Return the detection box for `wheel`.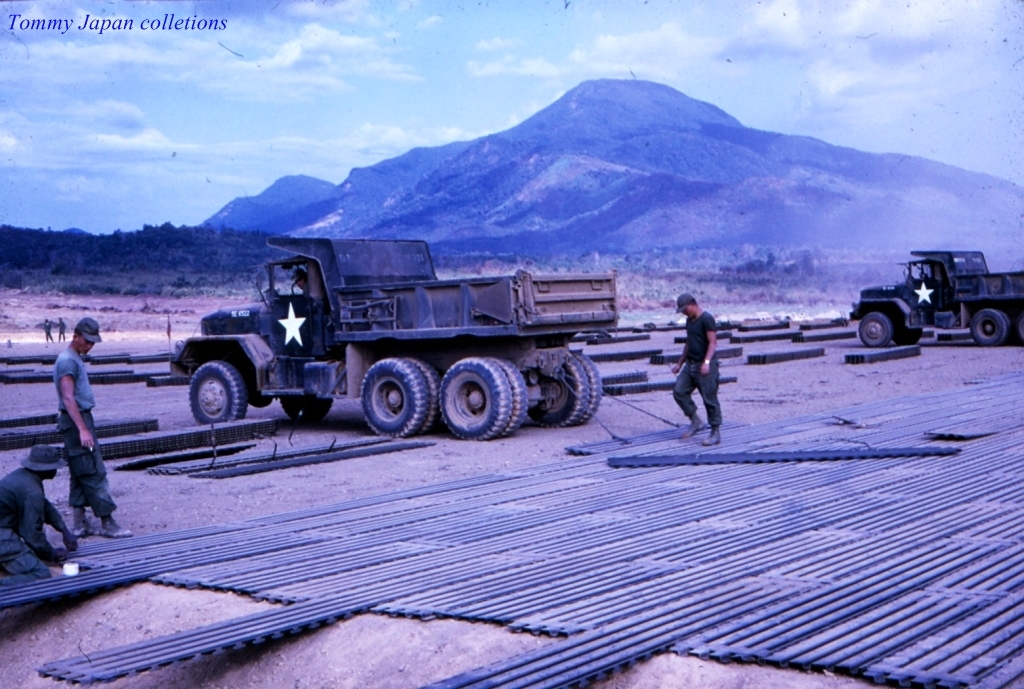
{"x1": 532, "y1": 356, "x2": 588, "y2": 427}.
